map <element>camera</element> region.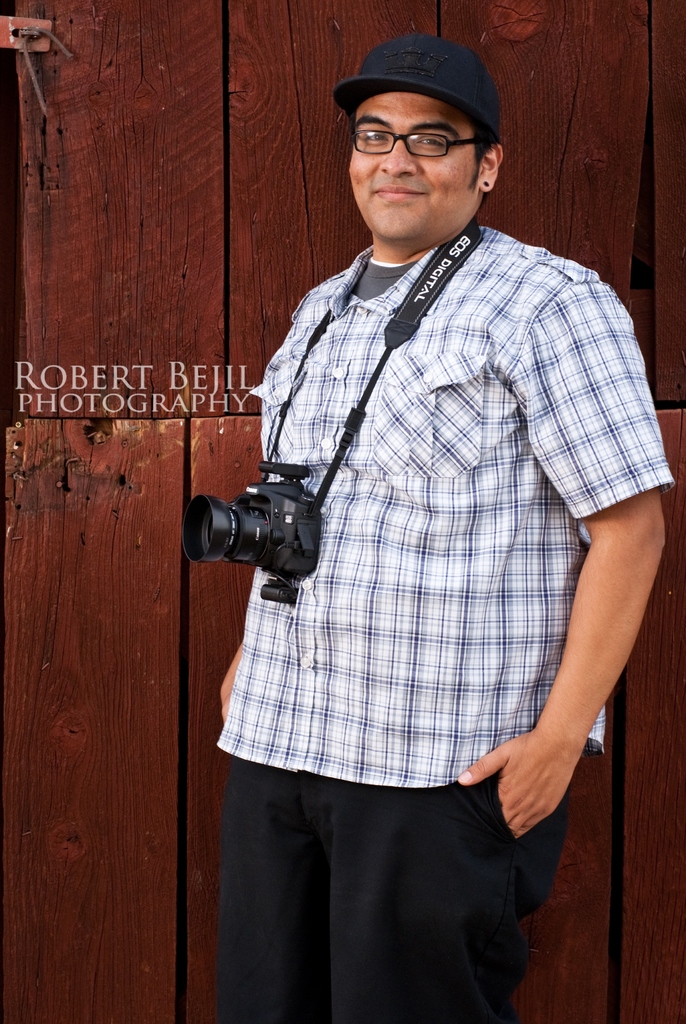
Mapped to {"x1": 202, "y1": 471, "x2": 335, "y2": 577}.
